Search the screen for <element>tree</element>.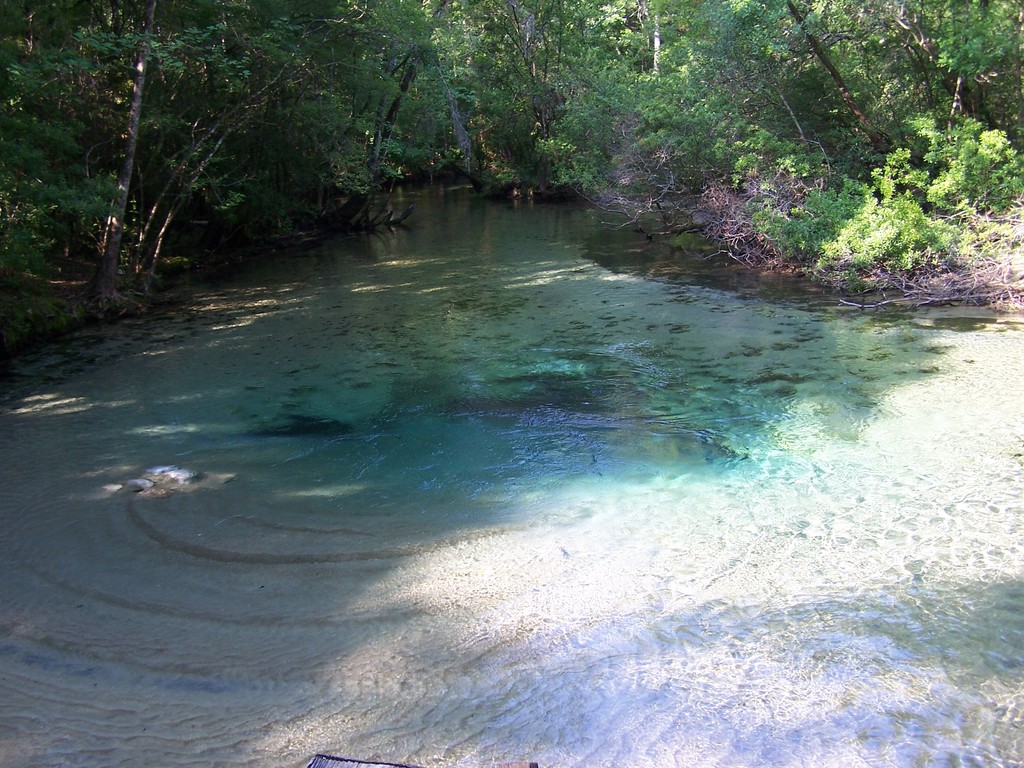
Found at locate(341, 0, 508, 233).
